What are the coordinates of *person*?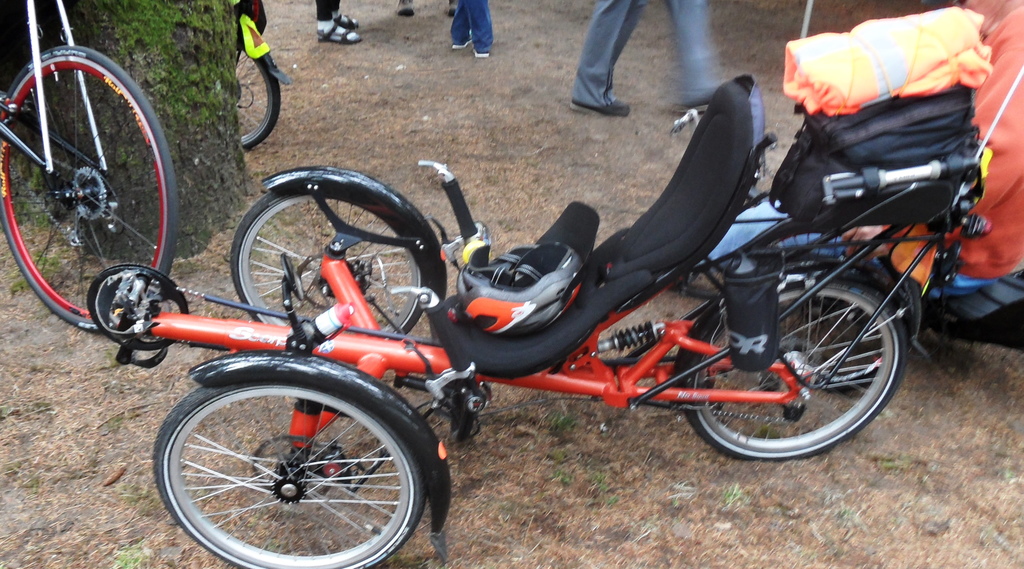
{"left": 305, "top": 0, "right": 360, "bottom": 48}.
